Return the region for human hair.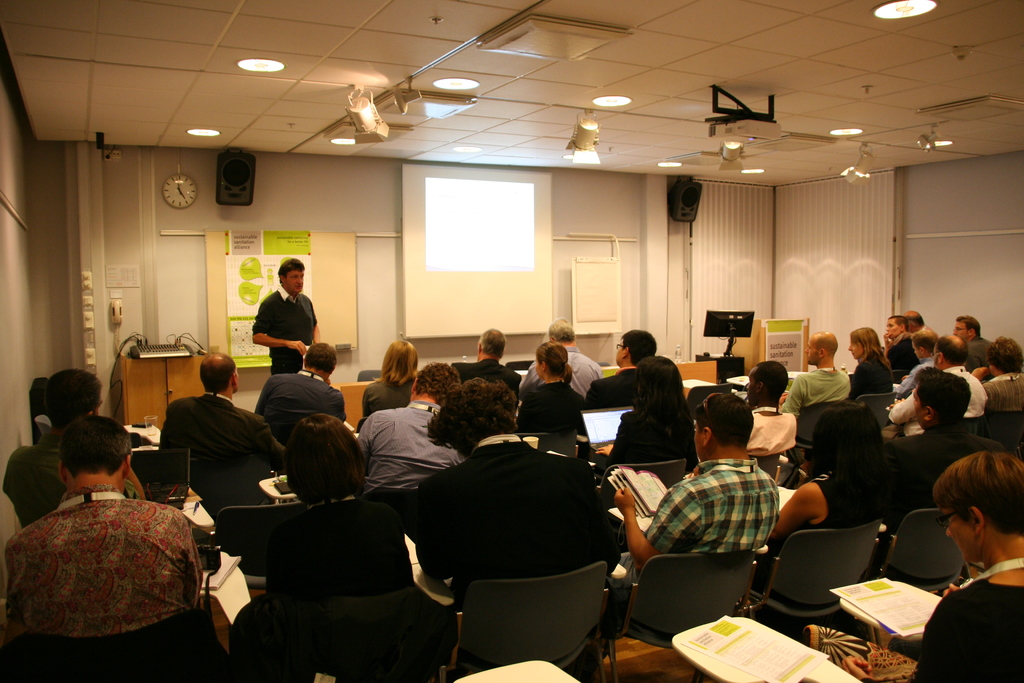
BBox(273, 252, 306, 286).
